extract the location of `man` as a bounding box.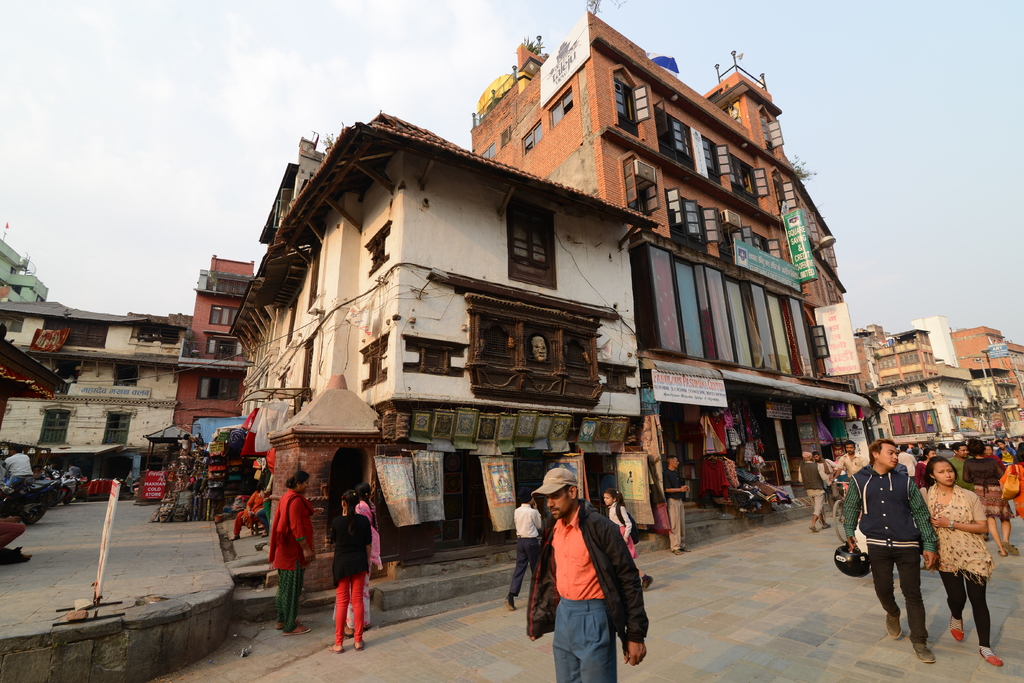
BBox(843, 437, 939, 665).
